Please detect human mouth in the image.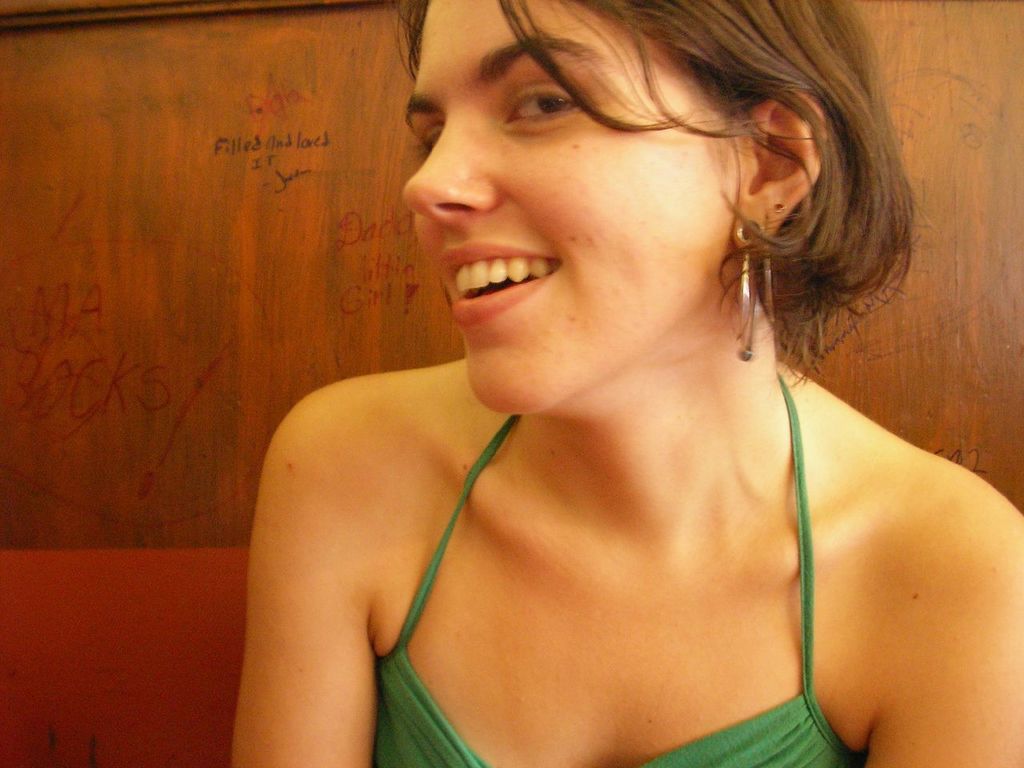
bbox(448, 230, 567, 321).
